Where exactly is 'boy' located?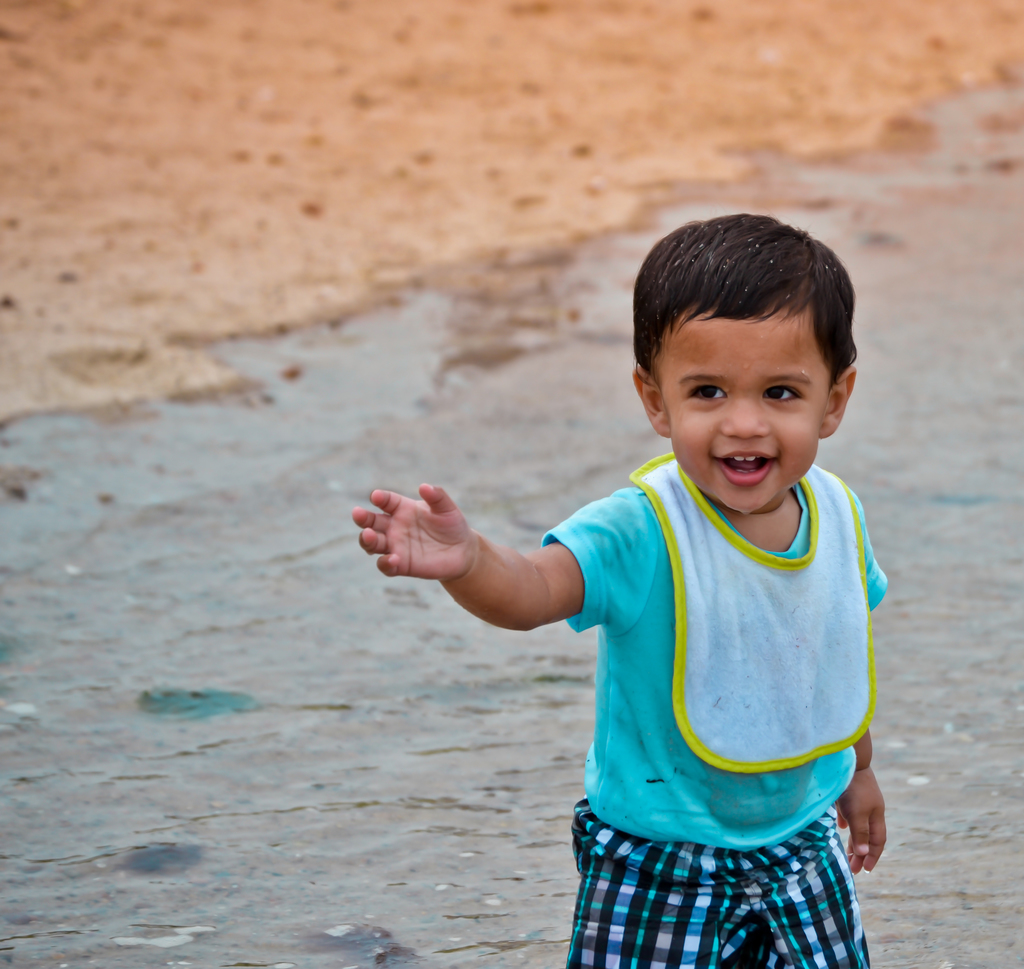
Its bounding box is 383,201,908,951.
